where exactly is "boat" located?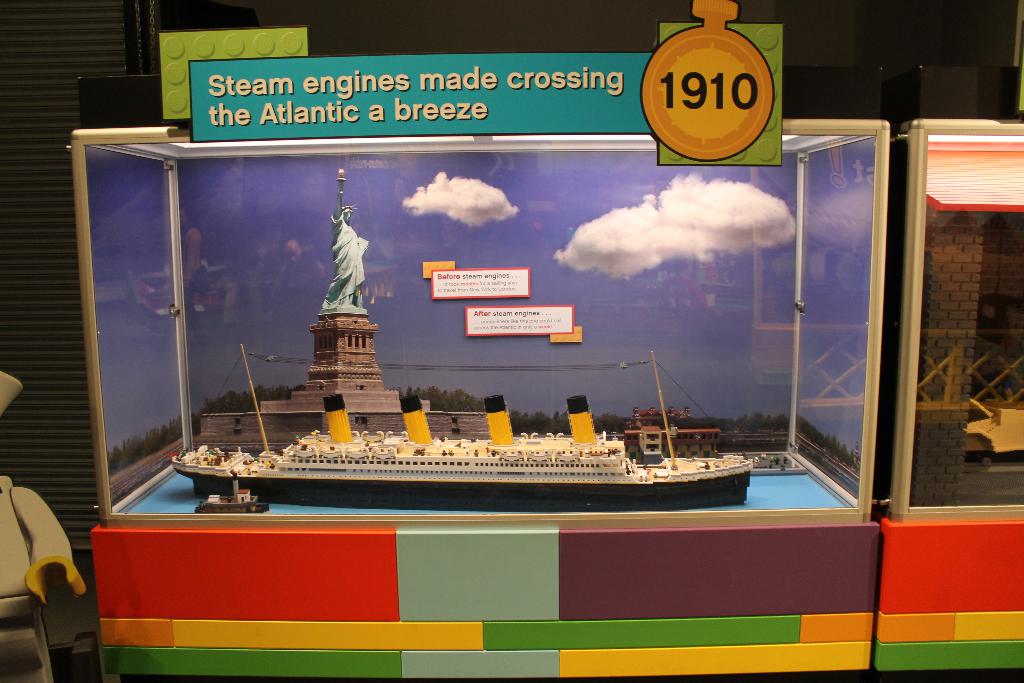
Its bounding box is <region>194, 470, 270, 514</region>.
